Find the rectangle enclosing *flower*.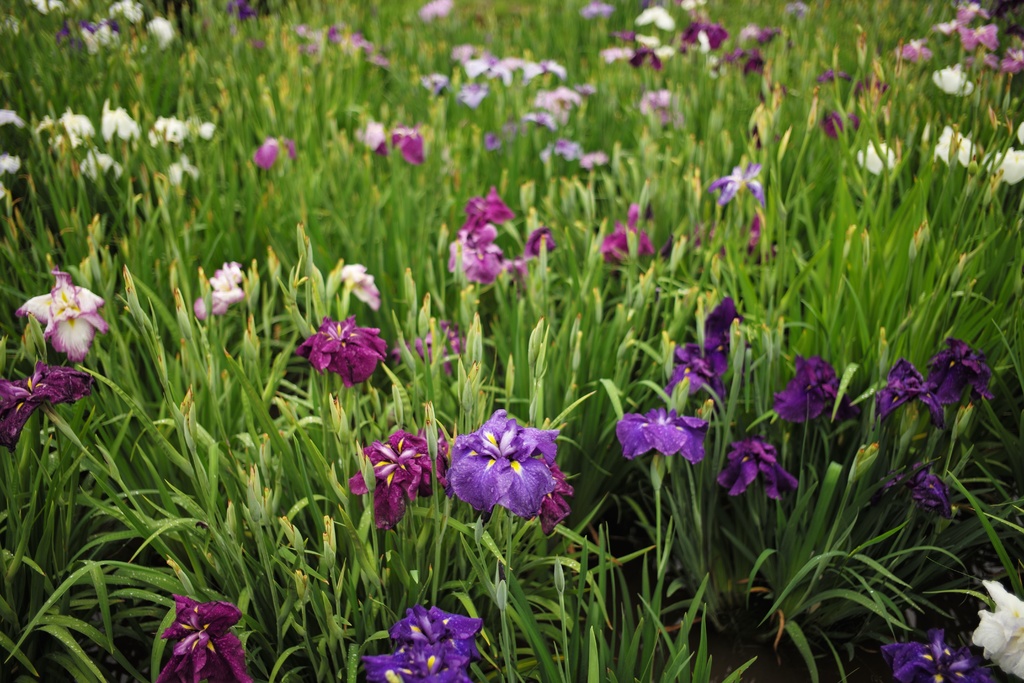
detection(880, 363, 944, 422).
